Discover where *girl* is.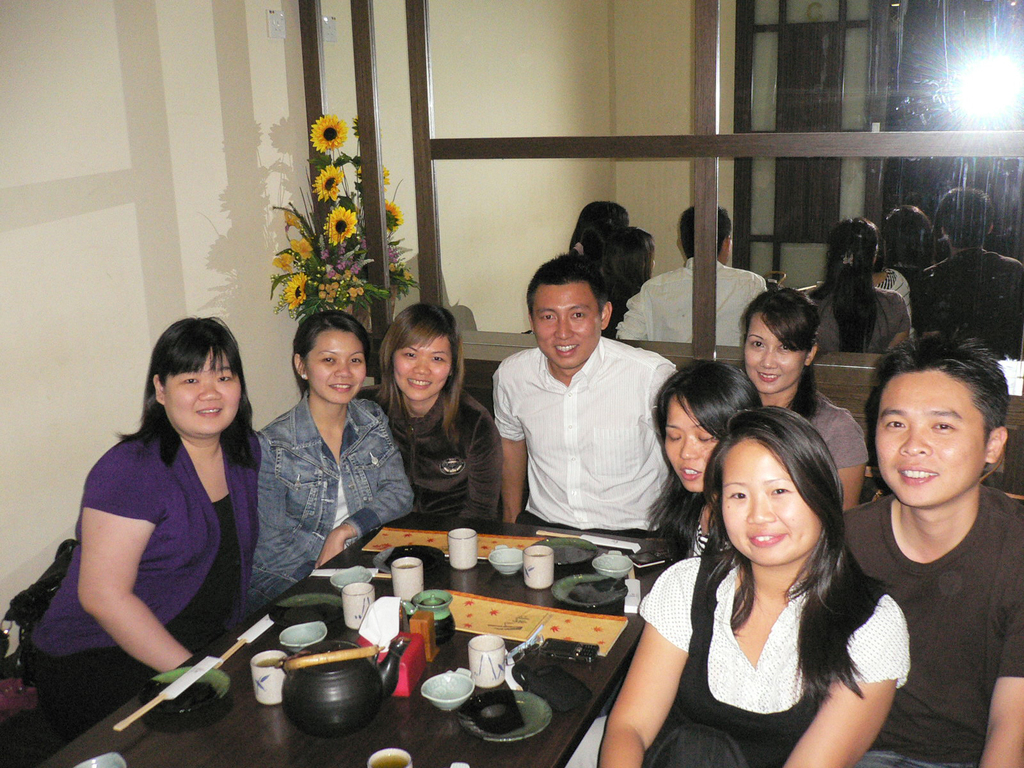
Discovered at 374 303 501 520.
